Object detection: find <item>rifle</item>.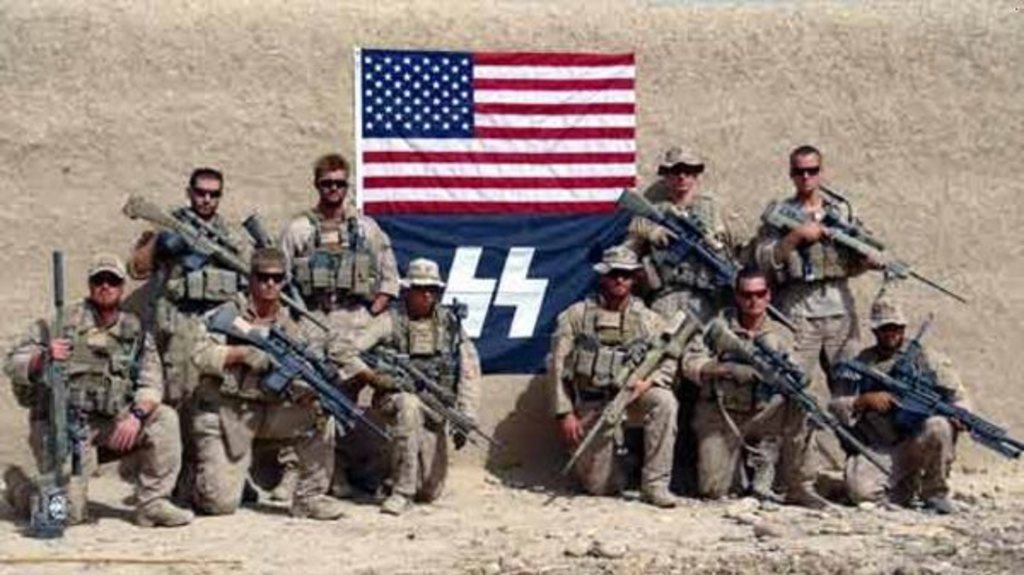
box(116, 186, 335, 333).
